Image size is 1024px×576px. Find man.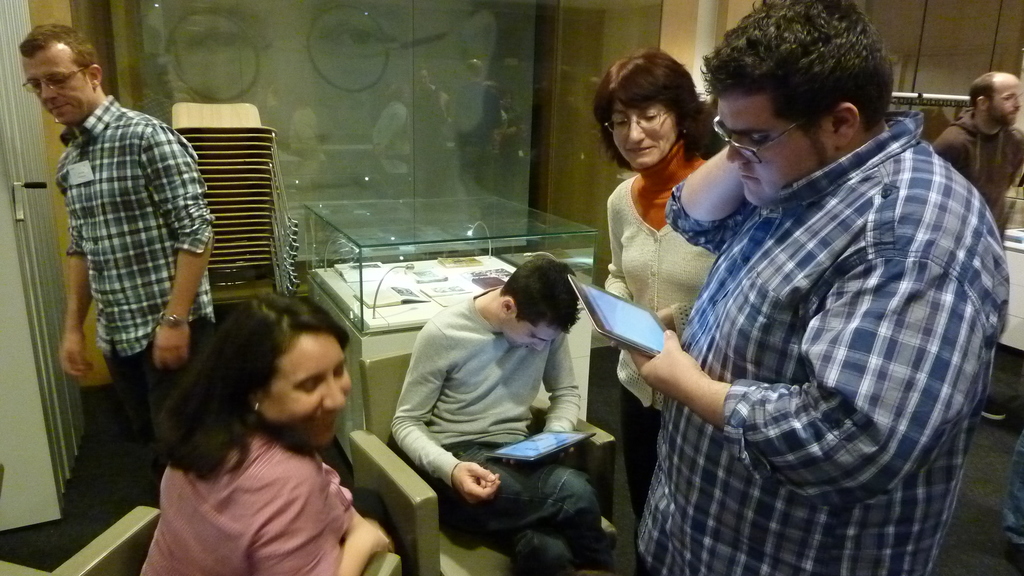
27/40/216/454.
